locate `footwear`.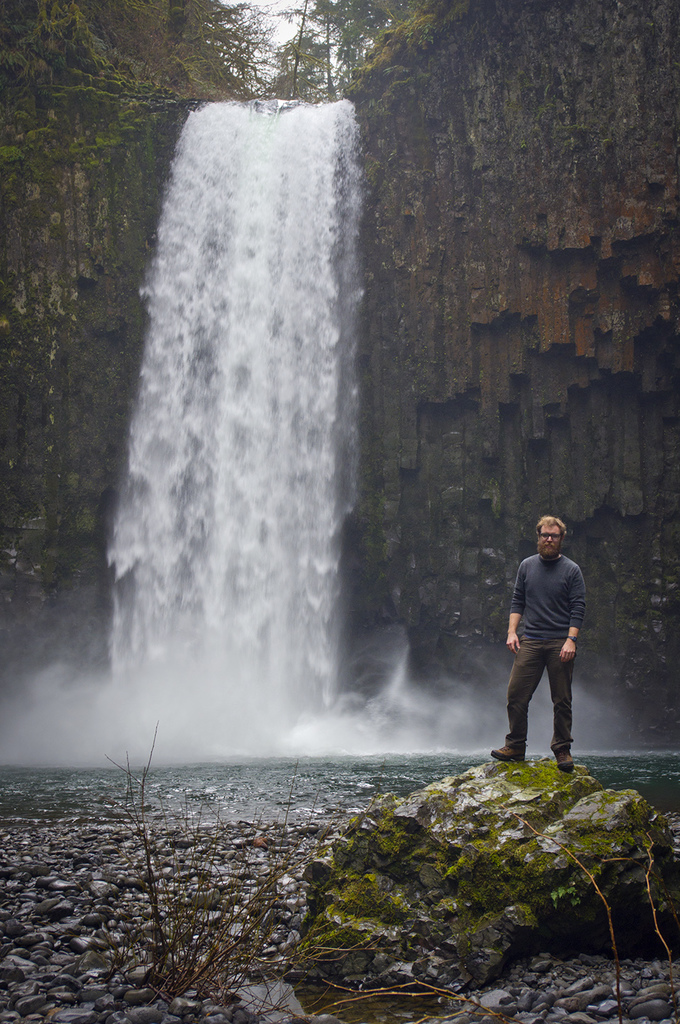
Bounding box: <bbox>494, 738, 525, 766</bbox>.
